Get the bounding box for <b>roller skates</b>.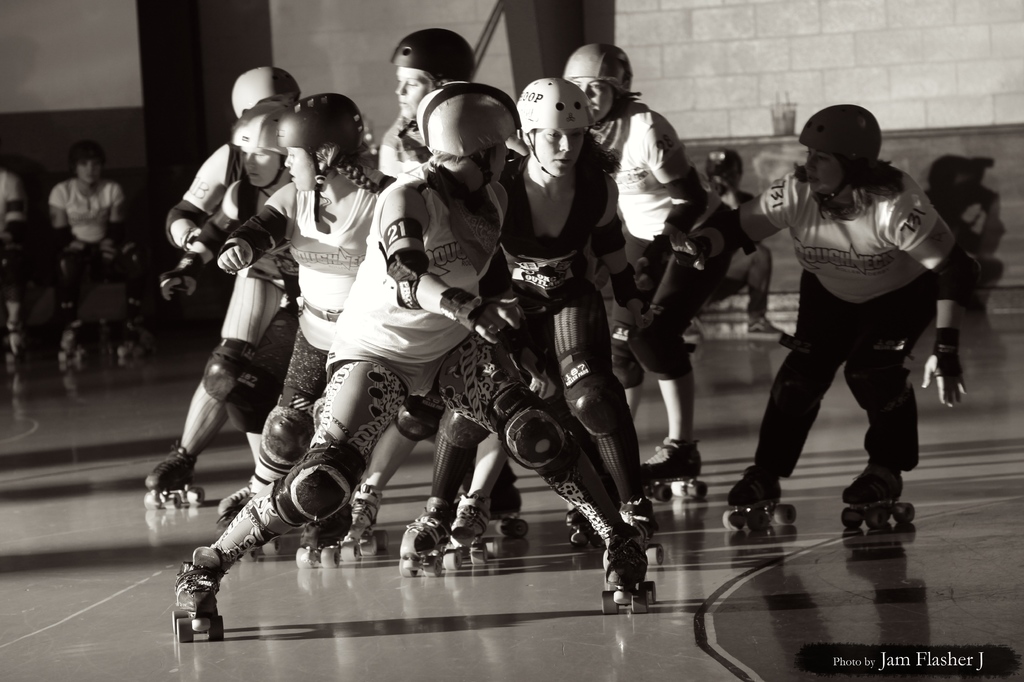
<bbox>55, 330, 89, 371</bbox>.
